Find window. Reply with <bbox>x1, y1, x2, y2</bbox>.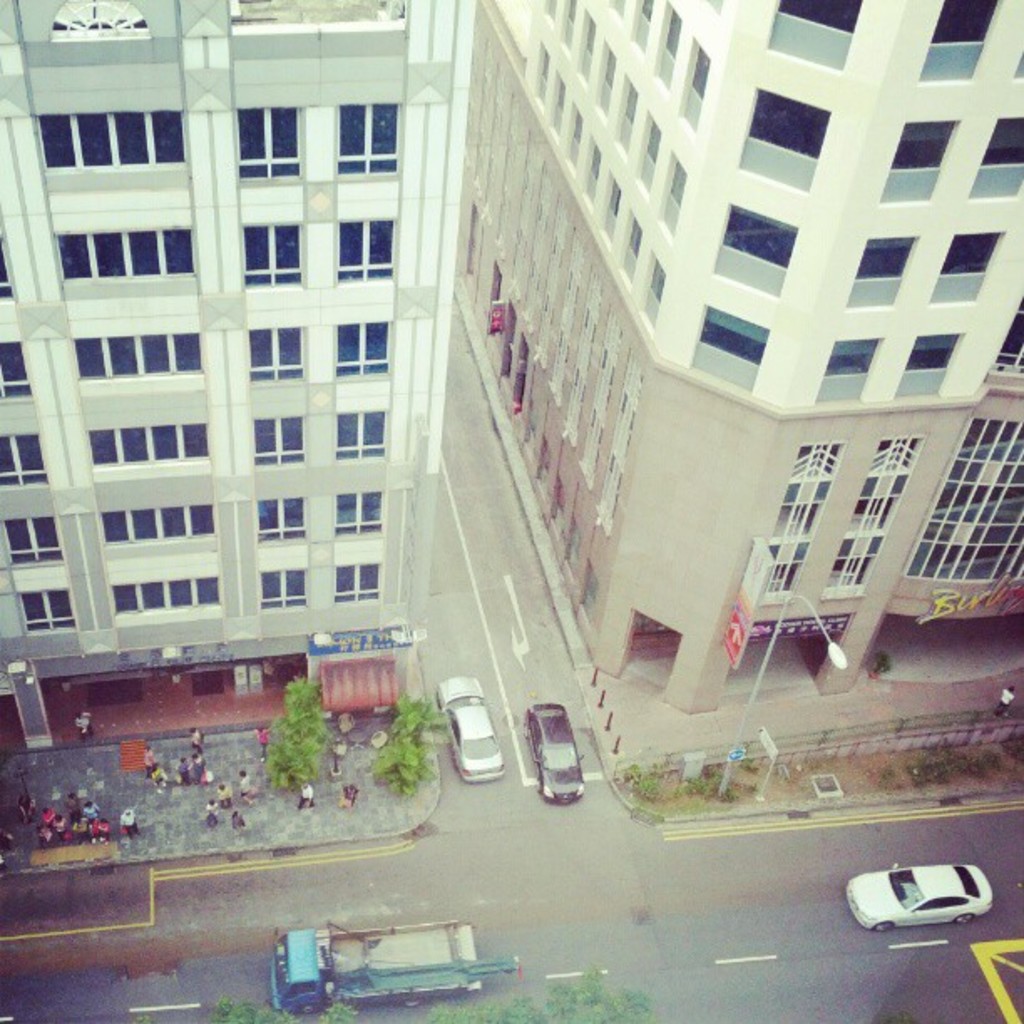
<bbox>243, 228, 296, 284</bbox>.
